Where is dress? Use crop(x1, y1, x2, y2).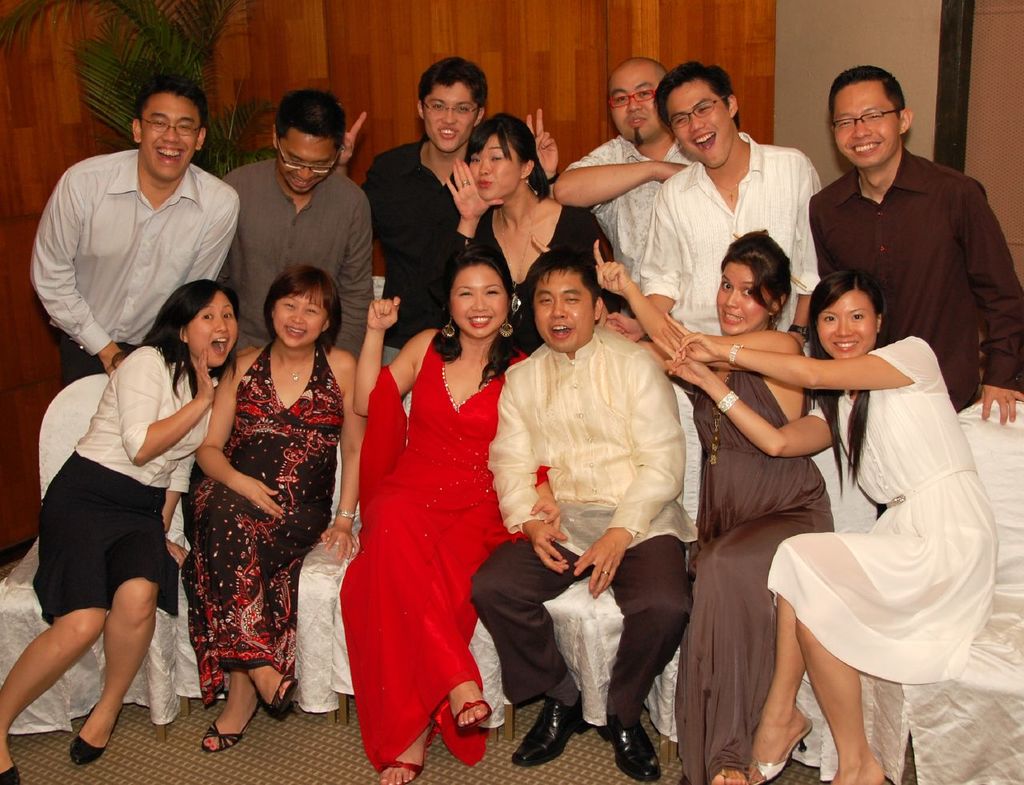
crop(678, 366, 833, 784).
